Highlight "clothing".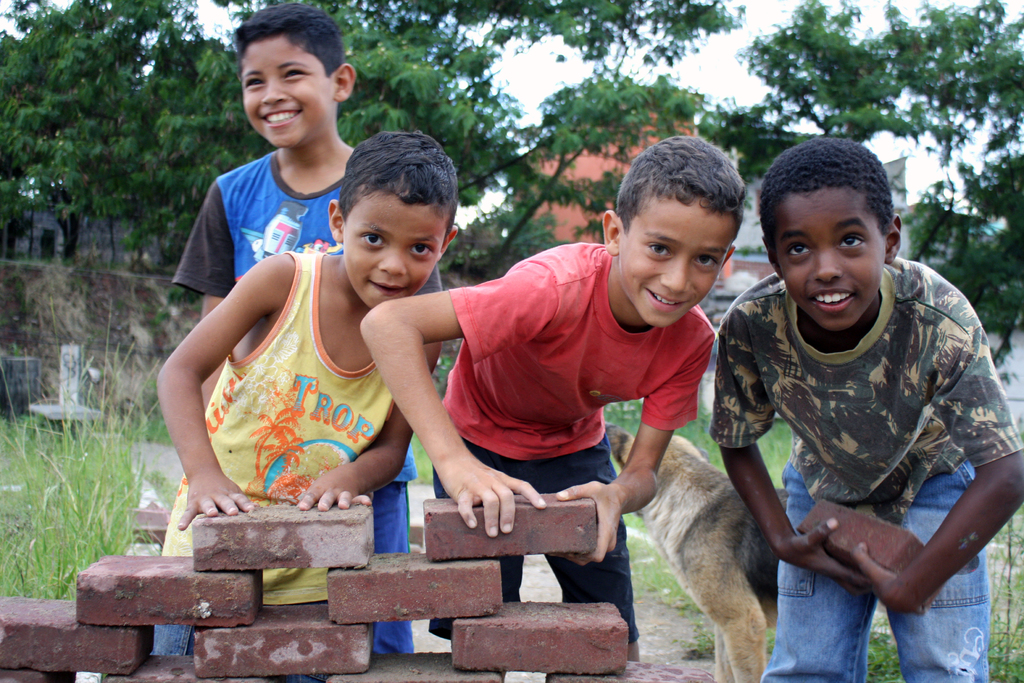
Highlighted region: [x1=174, y1=150, x2=413, y2=648].
